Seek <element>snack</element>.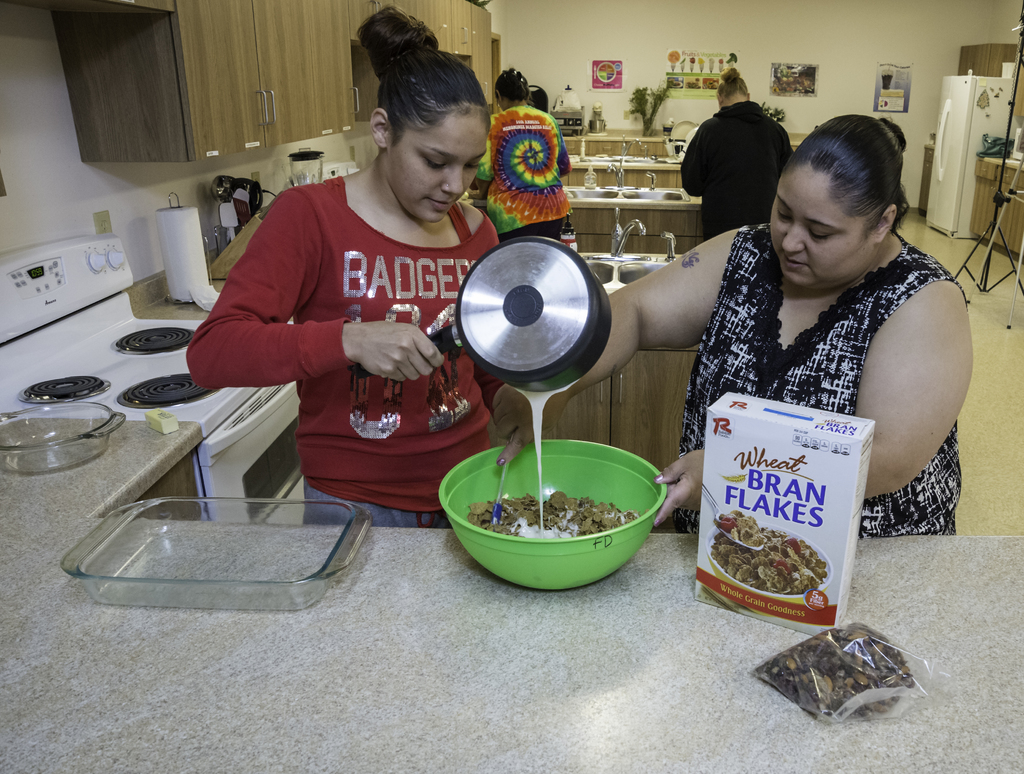
x1=465, y1=491, x2=653, y2=535.
